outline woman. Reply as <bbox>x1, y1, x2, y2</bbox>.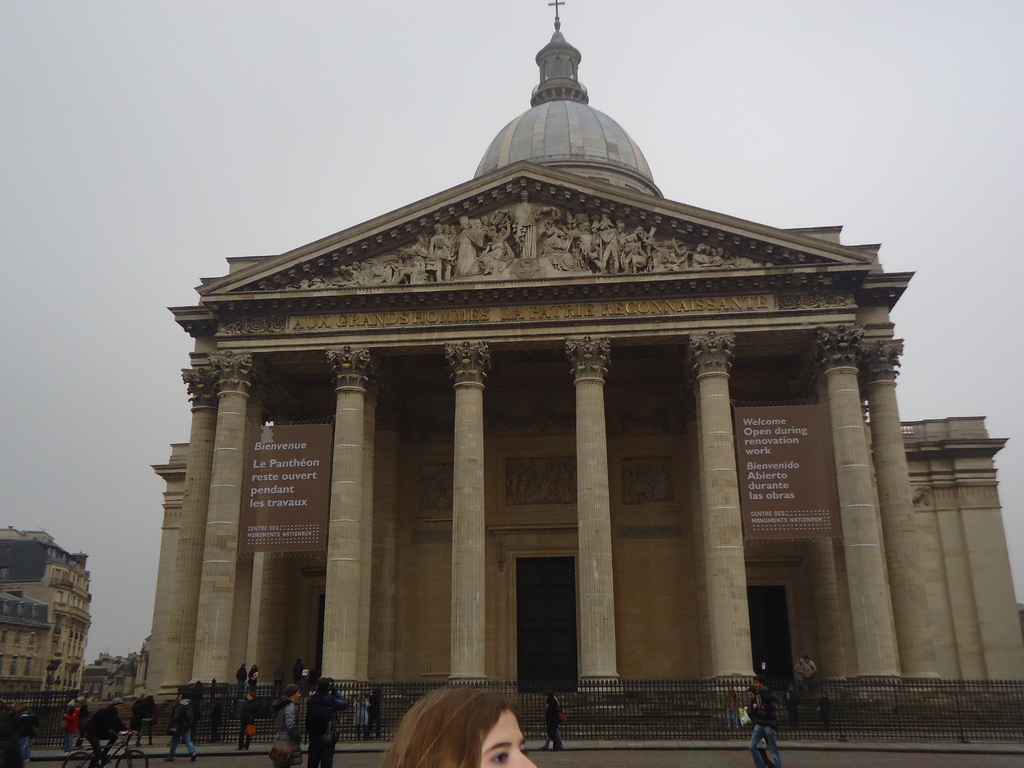
<bbox>378, 689, 538, 767</bbox>.
